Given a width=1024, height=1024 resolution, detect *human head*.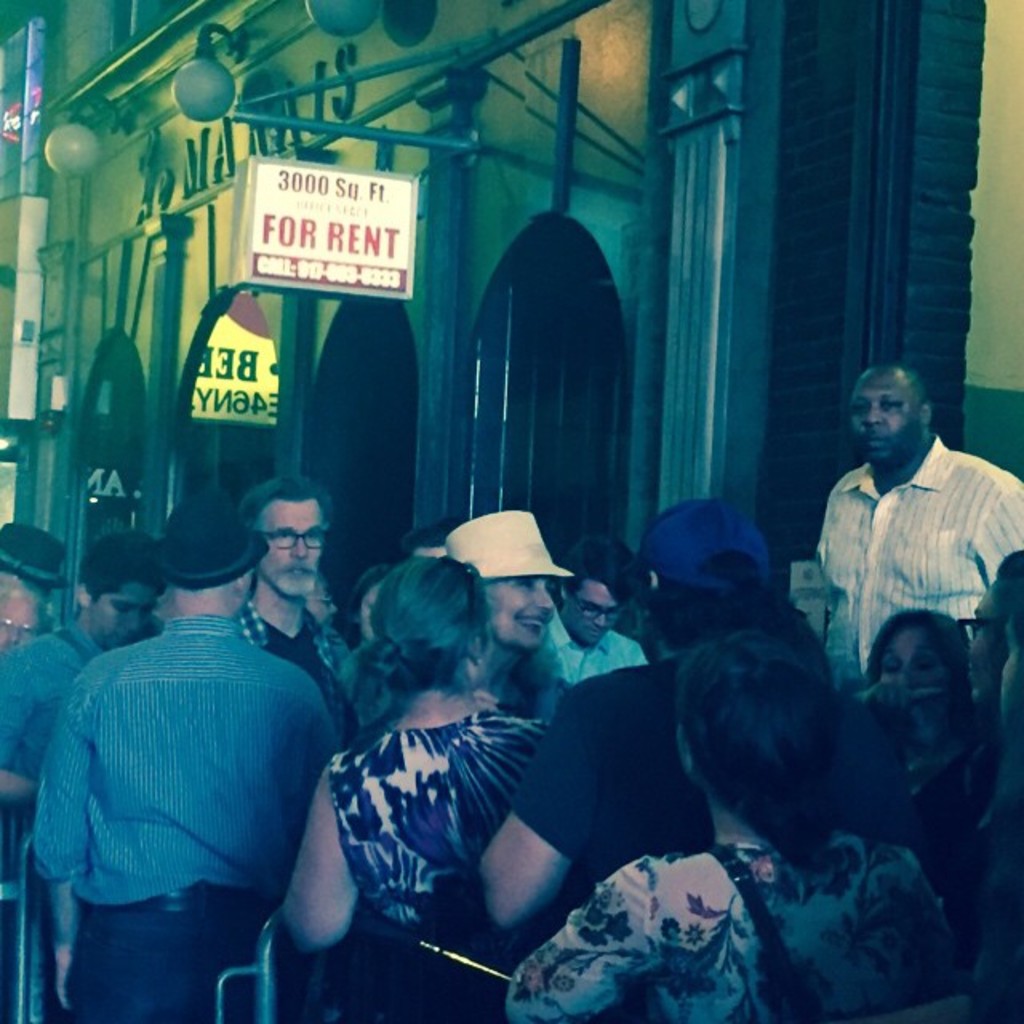
338, 568, 384, 645.
